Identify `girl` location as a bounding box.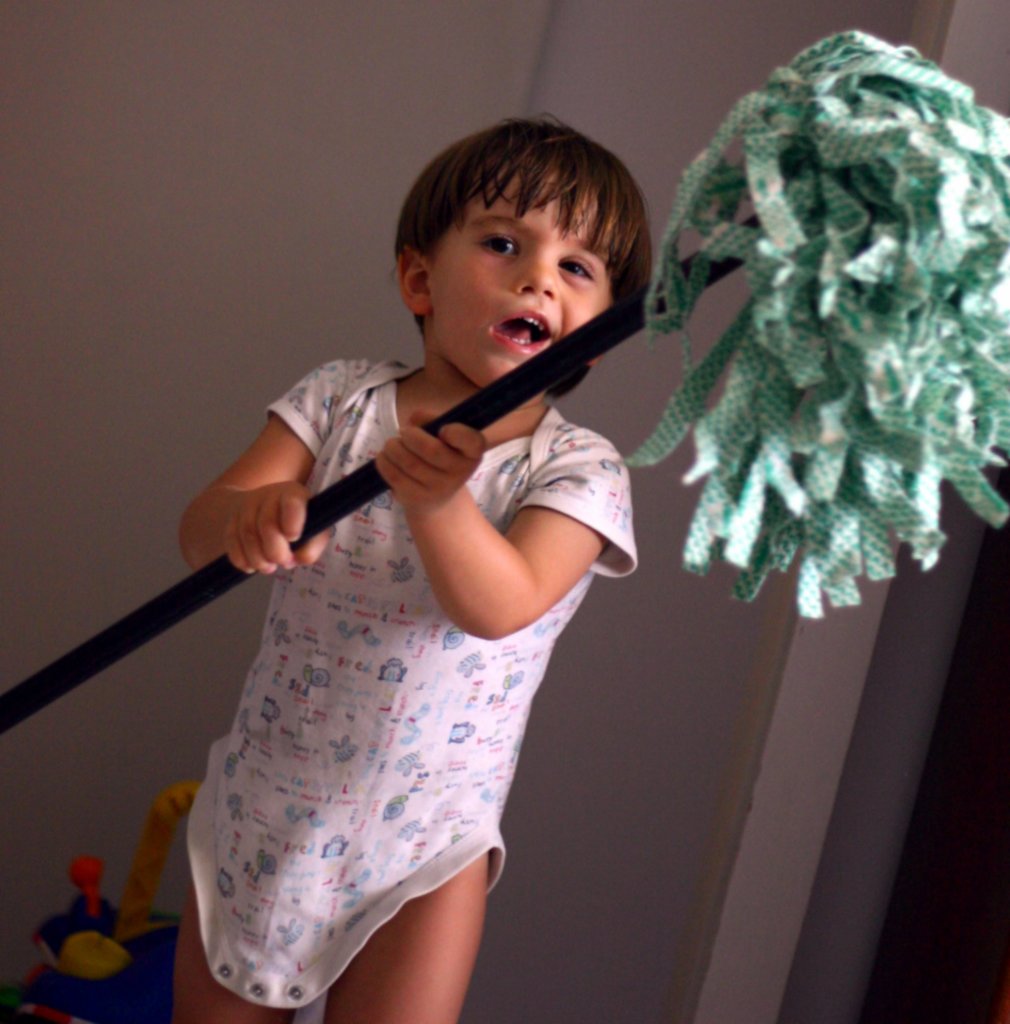
{"left": 176, "top": 113, "right": 638, "bottom": 1023}.
